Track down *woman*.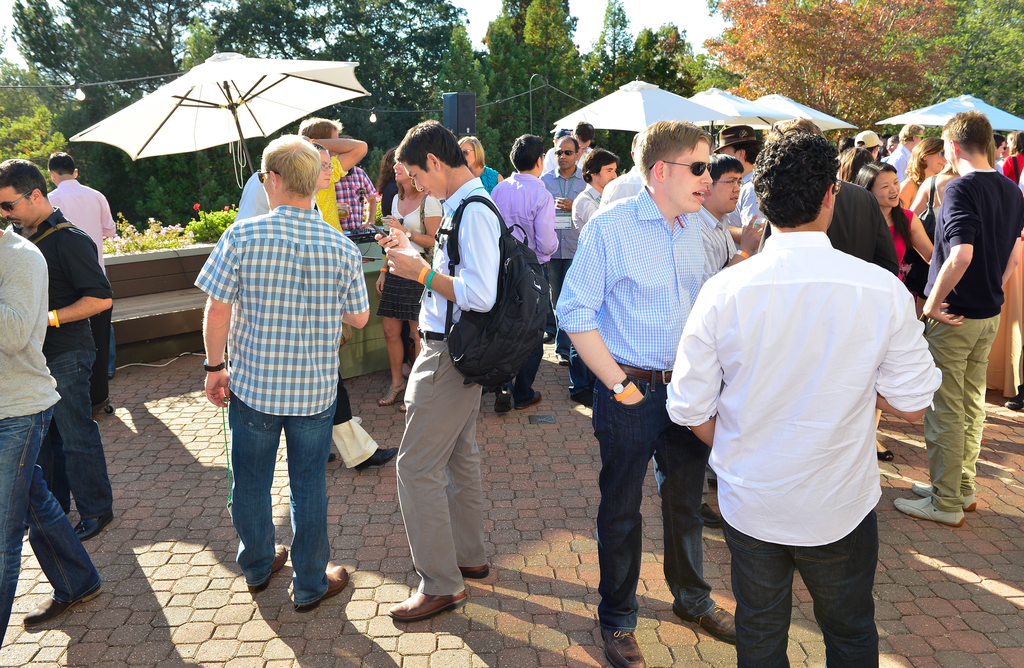
Tracked to <box>854,160,936,280</box>.
